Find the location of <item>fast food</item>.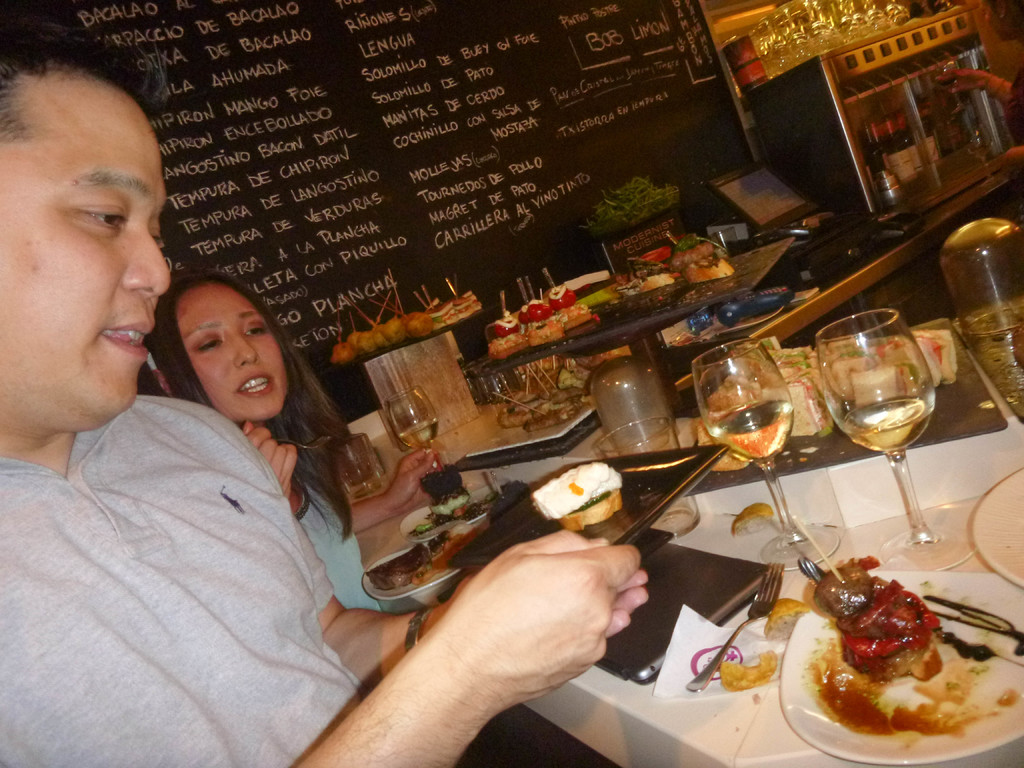
Location: x1=809 y1=552 x2=952 y2=685.
